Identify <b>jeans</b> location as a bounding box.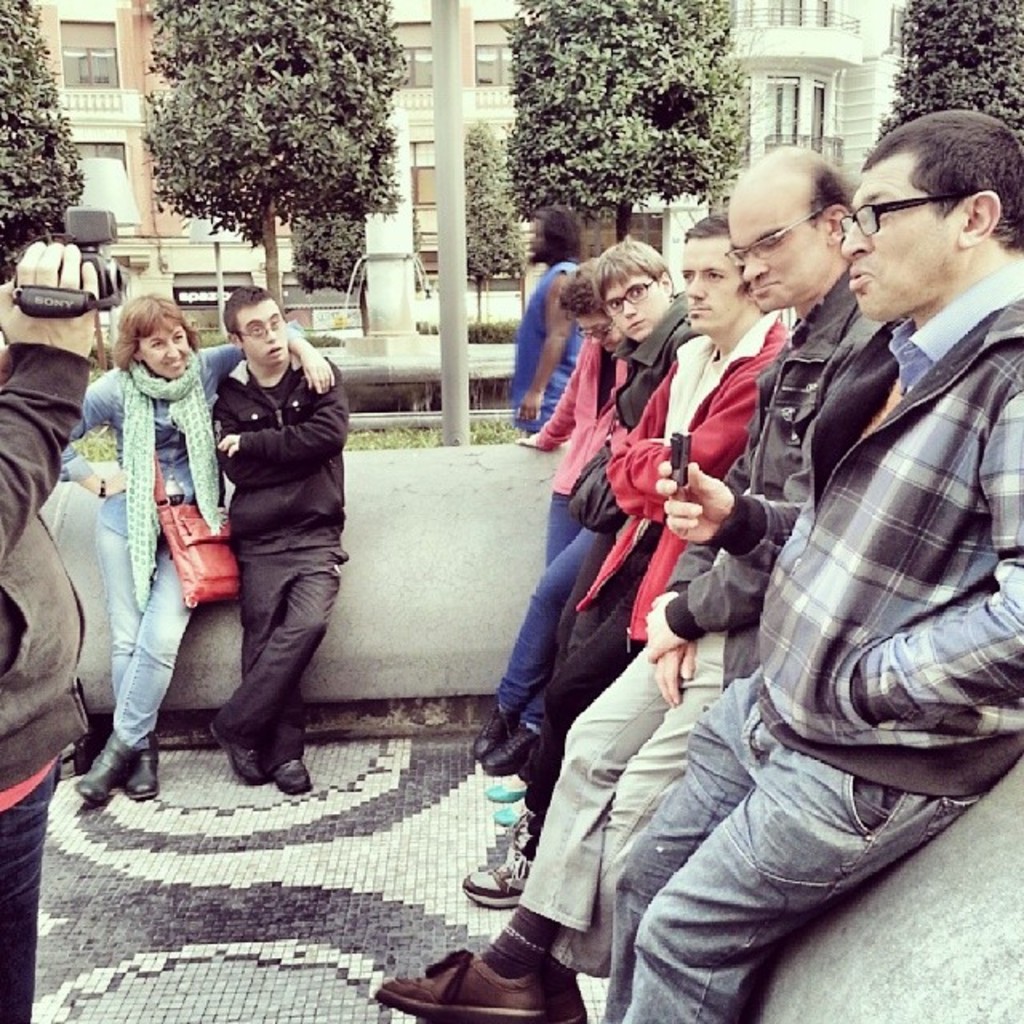
523 394 587 432.
